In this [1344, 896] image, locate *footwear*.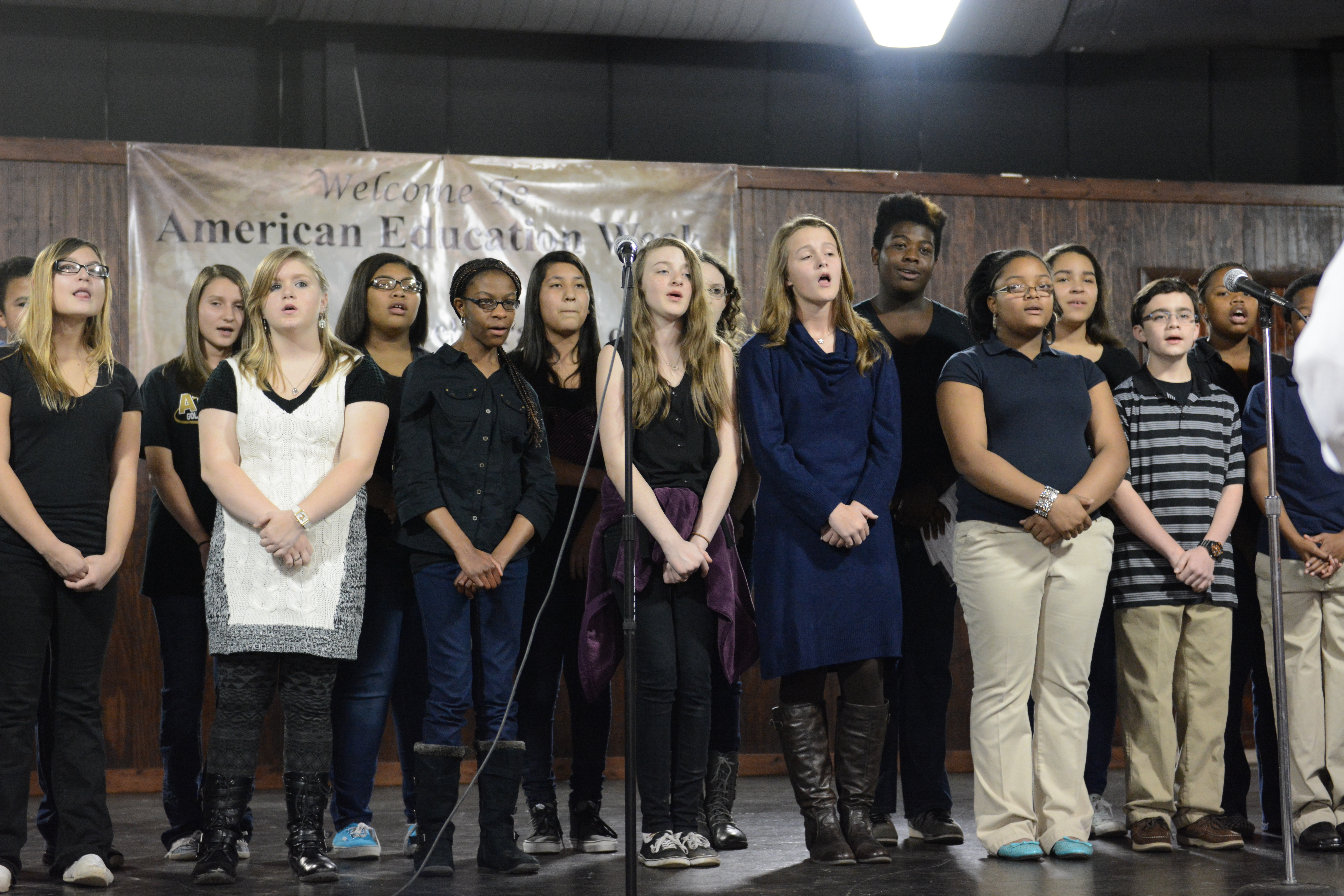
Bounding box: rect(0, 192, 4, 200).
